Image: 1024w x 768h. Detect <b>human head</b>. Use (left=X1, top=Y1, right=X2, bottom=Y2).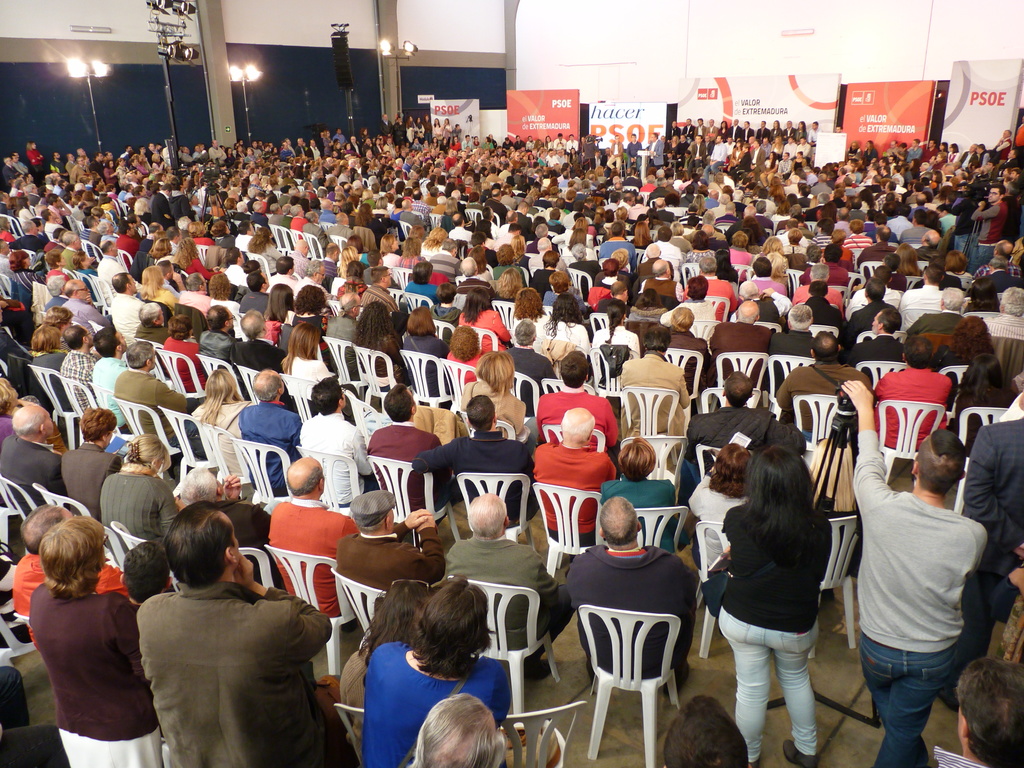
(left=513, top=236, right=525, bottom=252).
